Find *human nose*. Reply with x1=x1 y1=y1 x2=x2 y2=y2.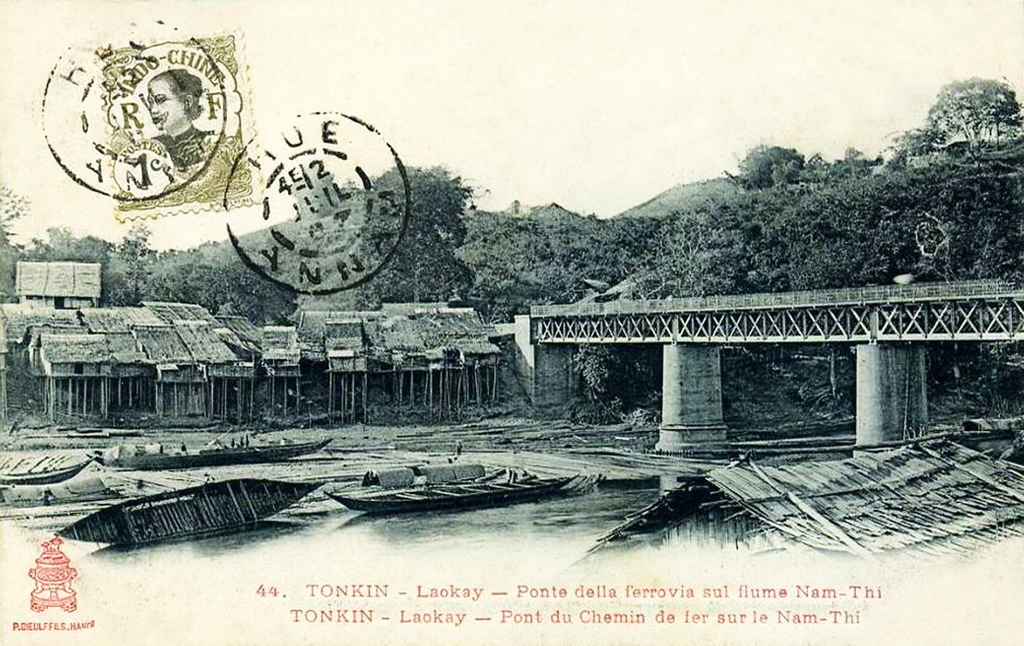
x1=148 y1=103 x2=159 y2=113.
